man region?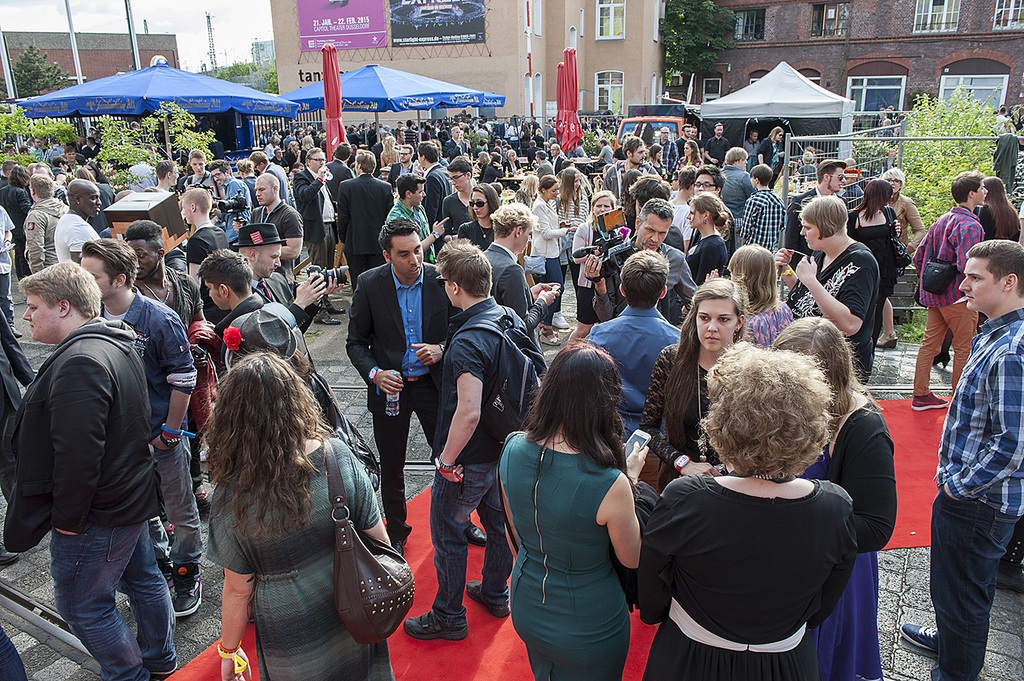
248:172:306:268
